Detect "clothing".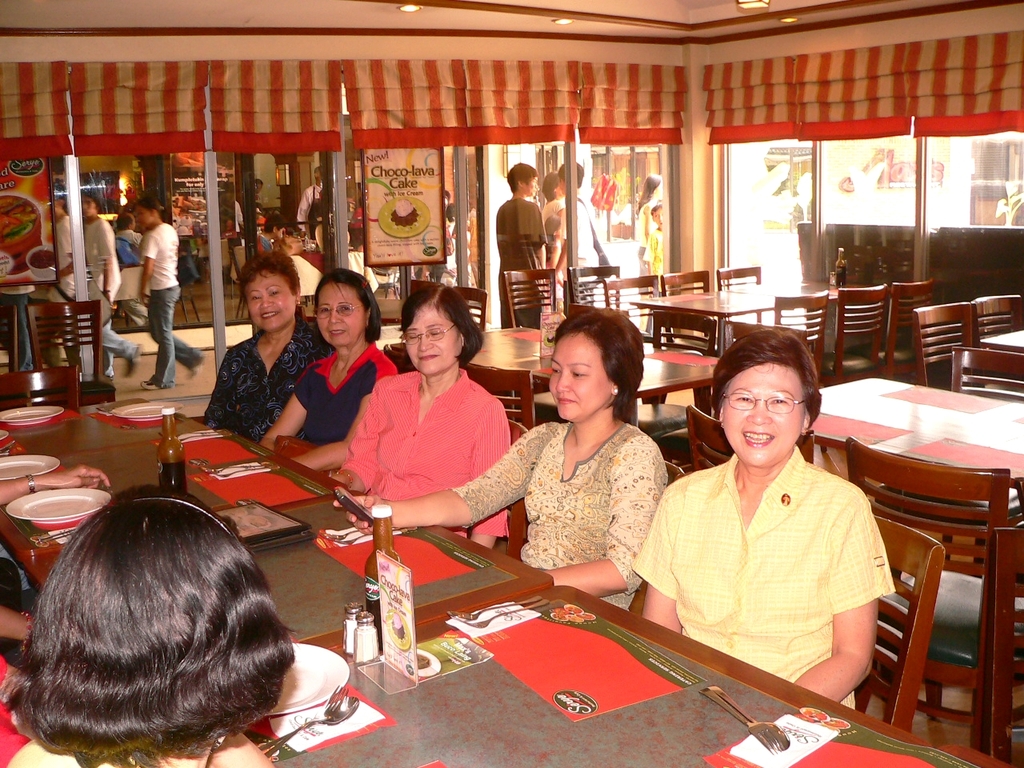
Detected at left=495, top=185, right=557, bottom=333.
